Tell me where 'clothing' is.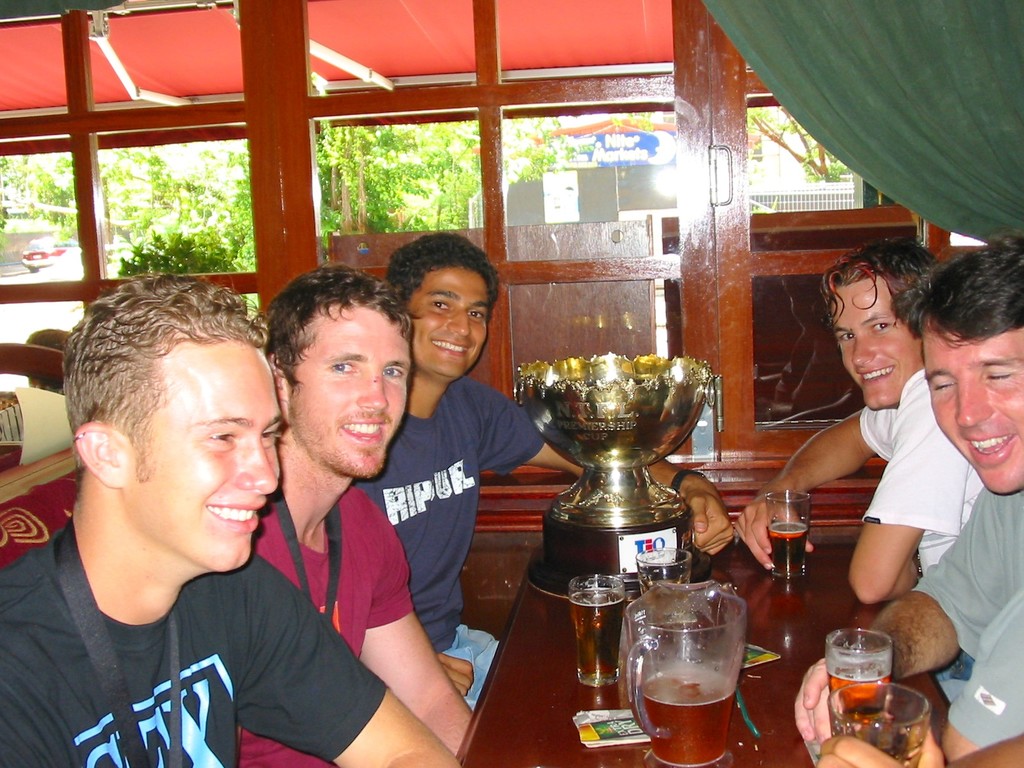
'clothing' is at bbox(850, 347, 991, 611).
